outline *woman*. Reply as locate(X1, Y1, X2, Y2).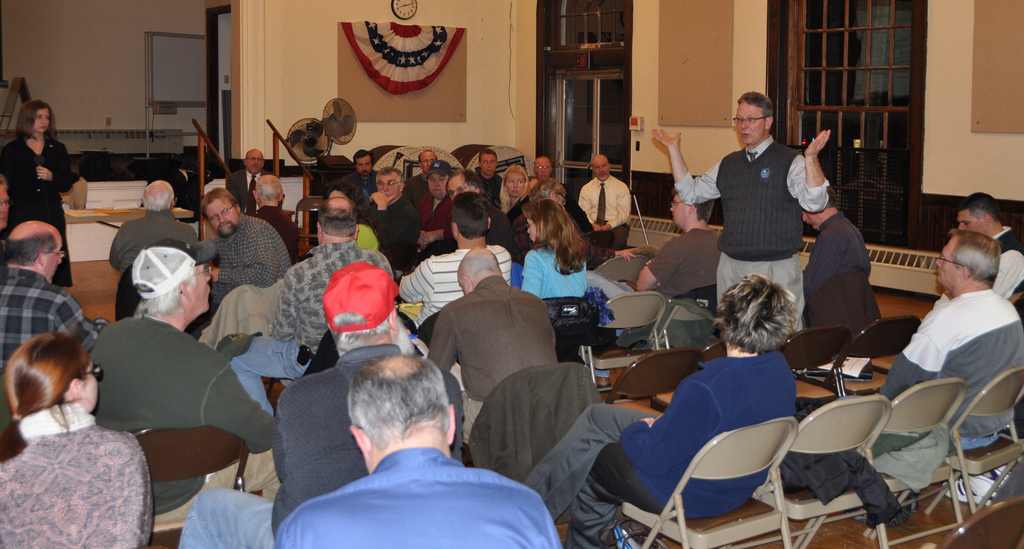
locate(499, 163, 529, 225).
